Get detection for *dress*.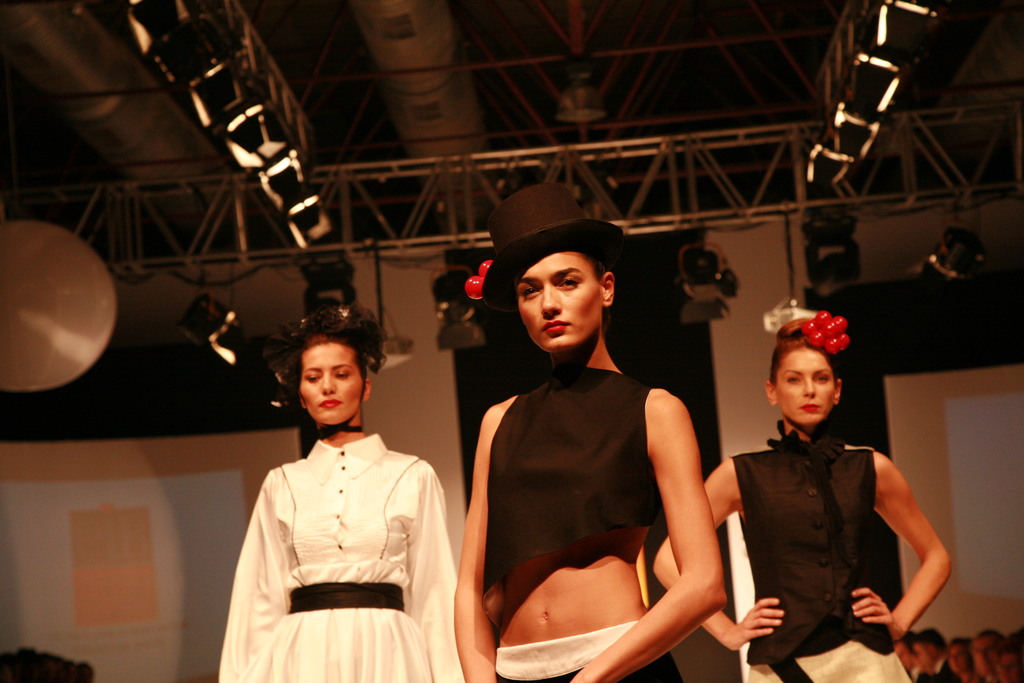
Detection: region(215, 436, 463, 682).
